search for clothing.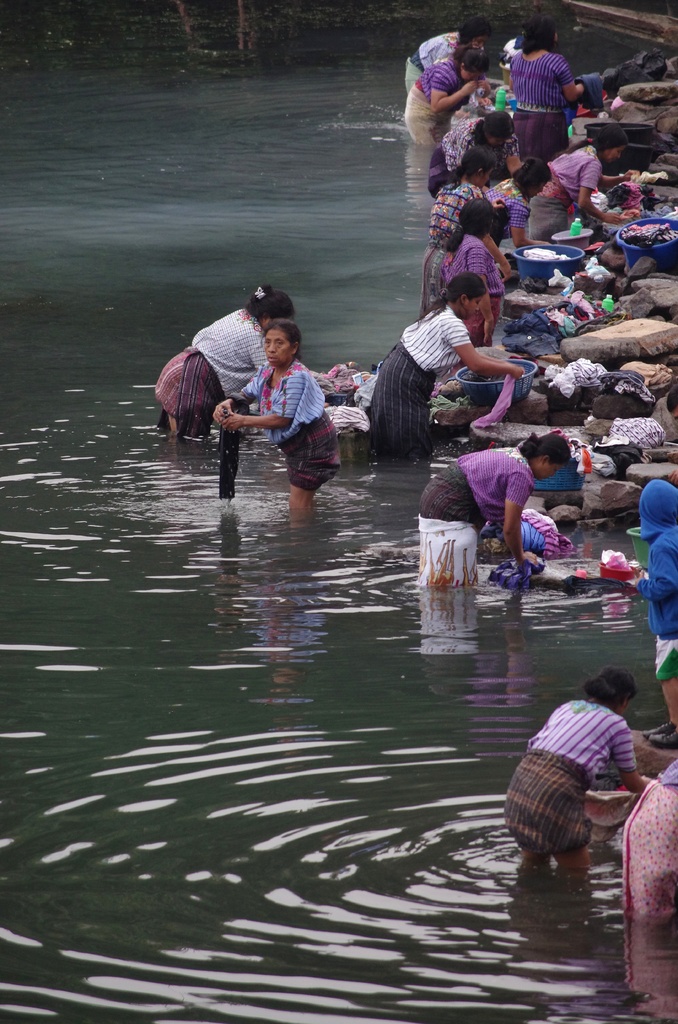
Found at 640, 477, 677, 666.
